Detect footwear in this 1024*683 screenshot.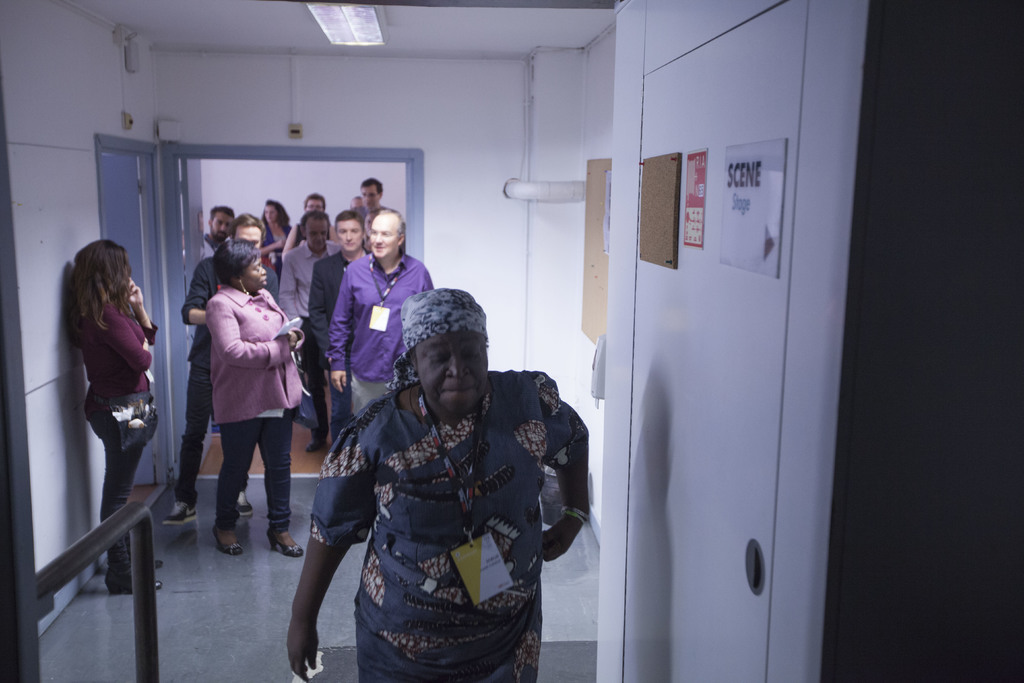
Detection: region(166, 497, 195, 525).
